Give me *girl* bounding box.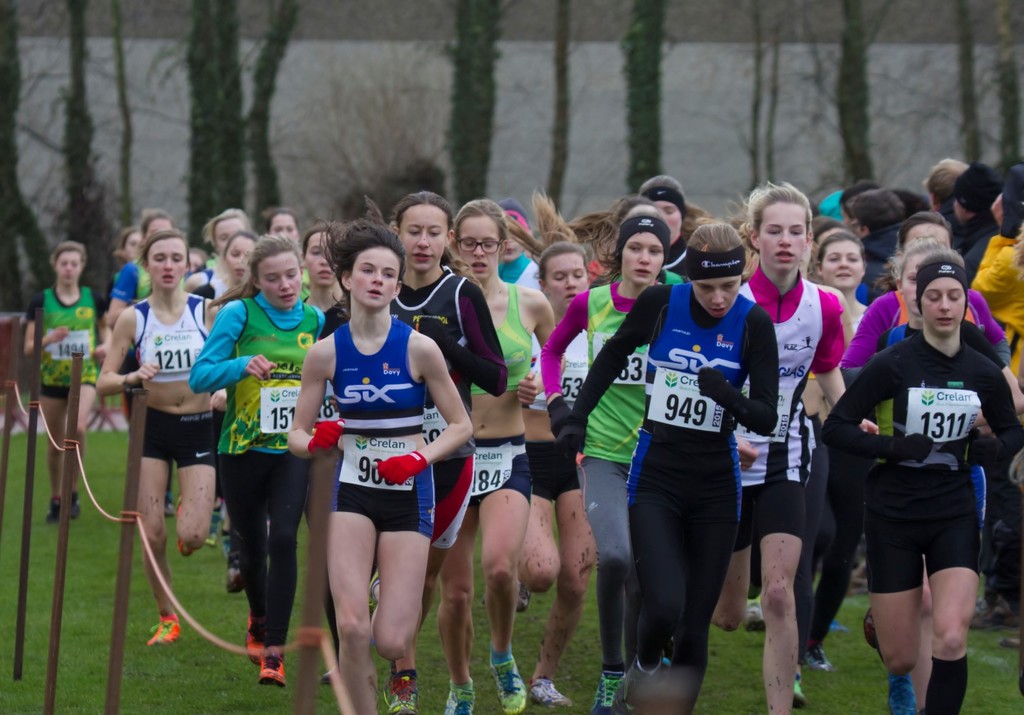
(732, 180, 882, 714).
